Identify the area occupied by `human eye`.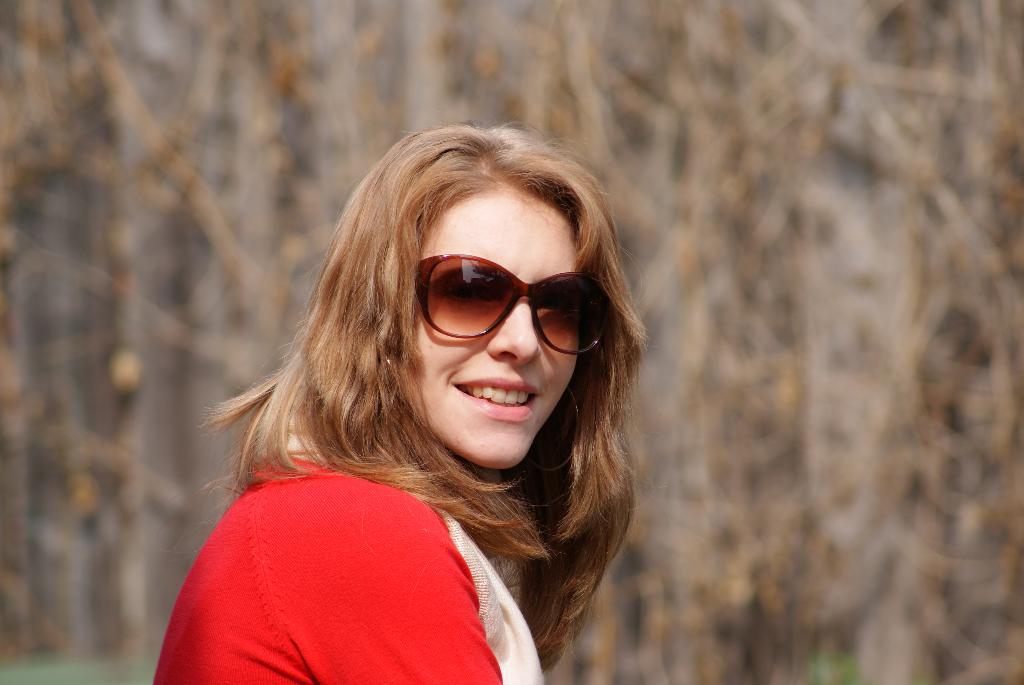
Area: pyautogui.locateOnScreen(440, 276, 504, 306).
